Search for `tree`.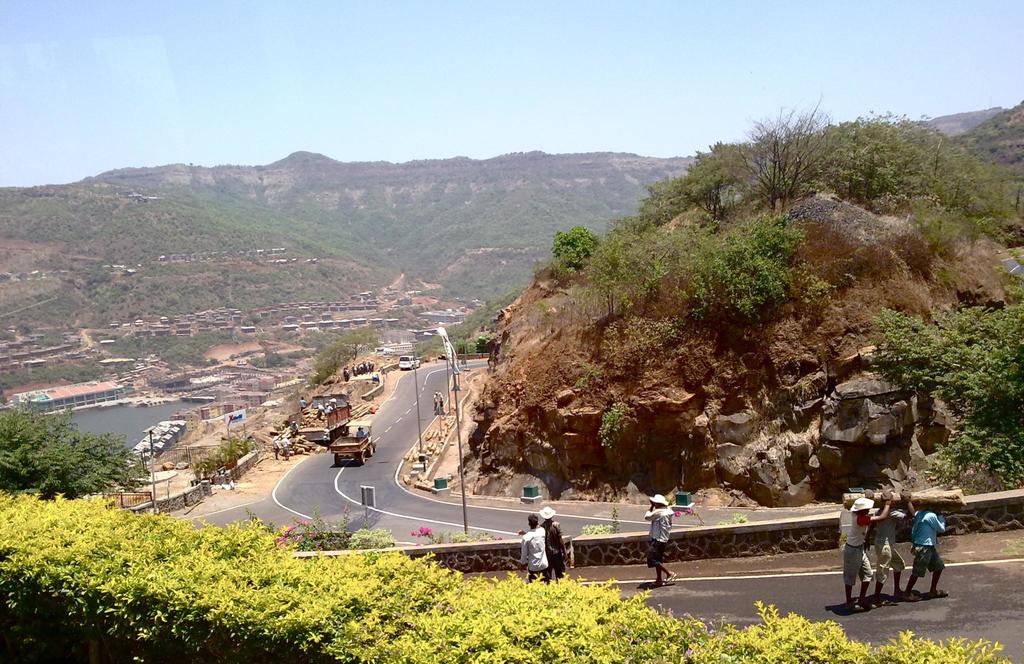
Found at (669, 505, 706, 528).
